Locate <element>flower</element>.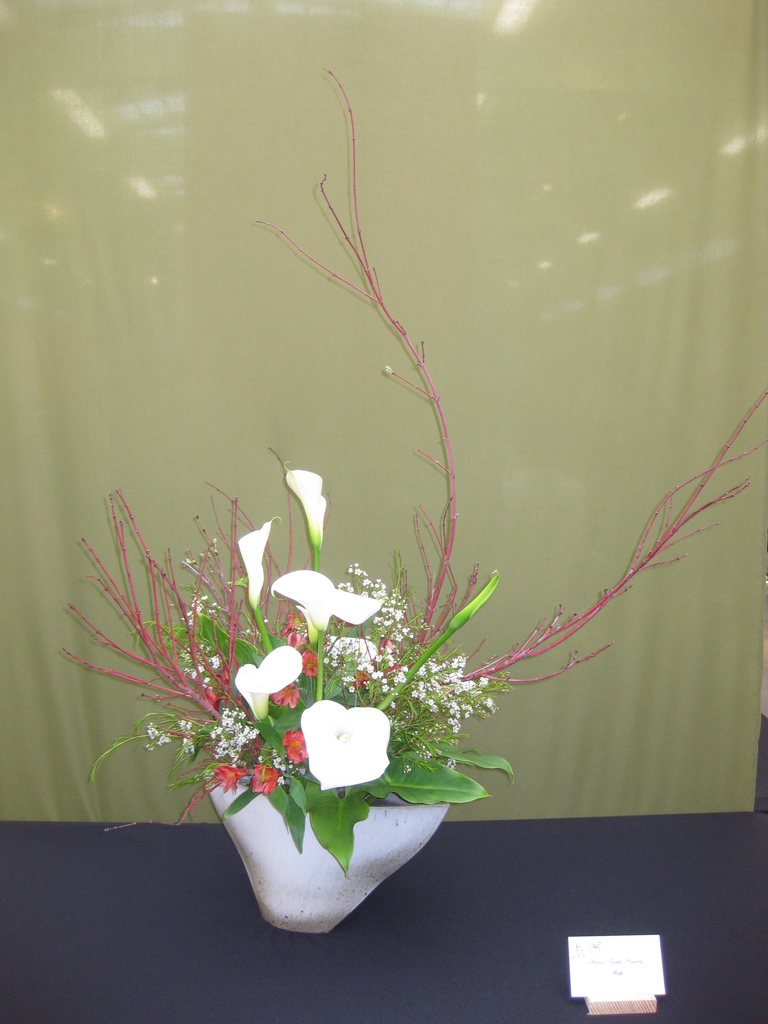
Bounding box: 271:567:380:641.
